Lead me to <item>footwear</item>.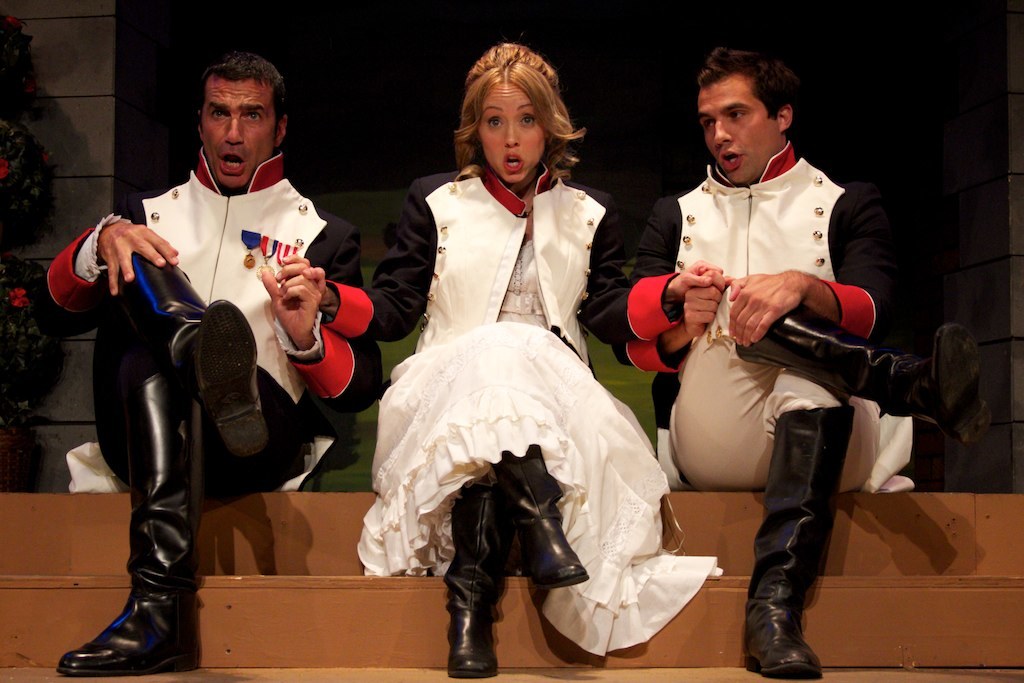
Lead to 489,444,591,597.
